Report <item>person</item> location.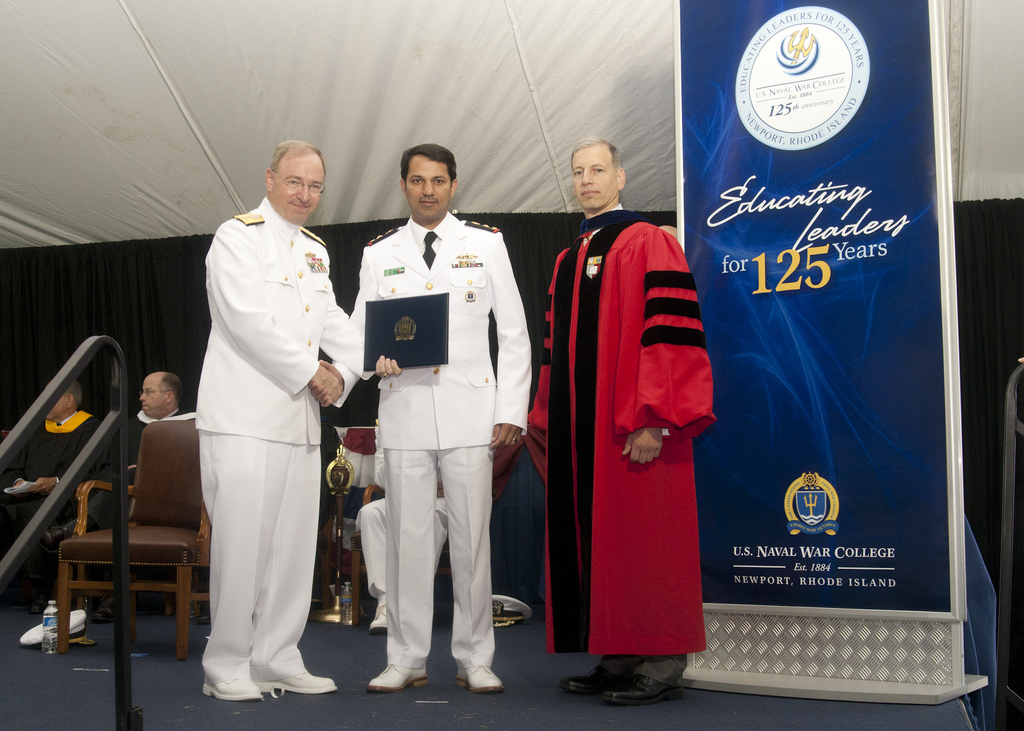
Report: (left=174, top=141, right=351, bottom=730).
